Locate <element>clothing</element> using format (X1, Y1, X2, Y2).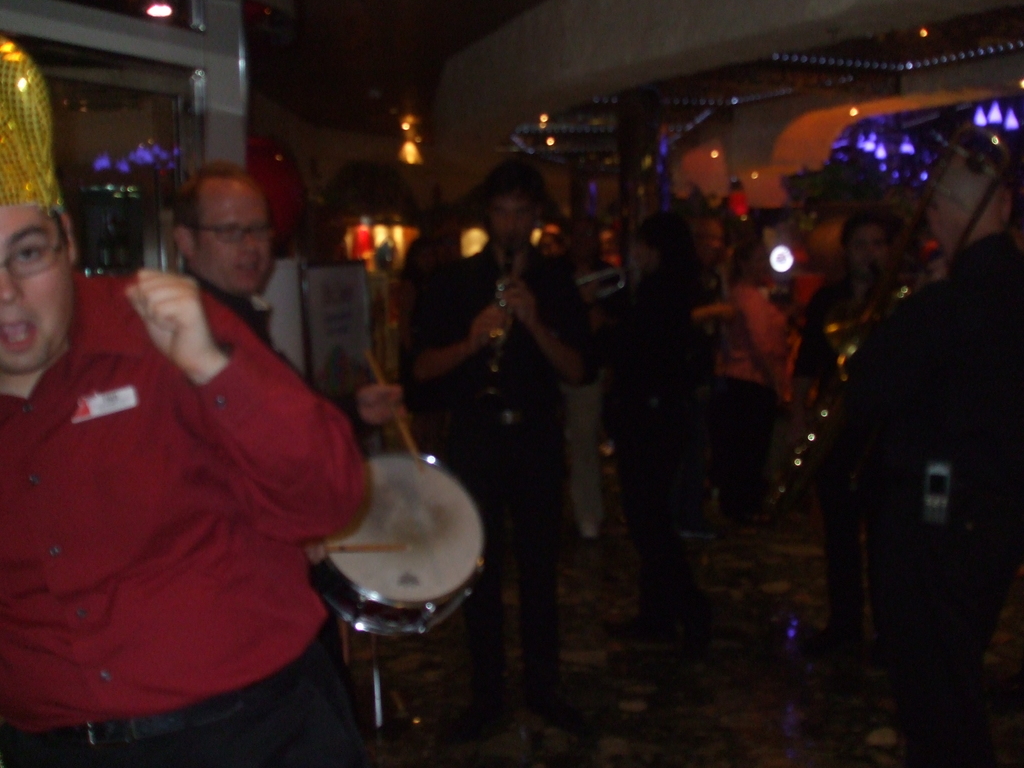
(10, 235, 353, 739).
